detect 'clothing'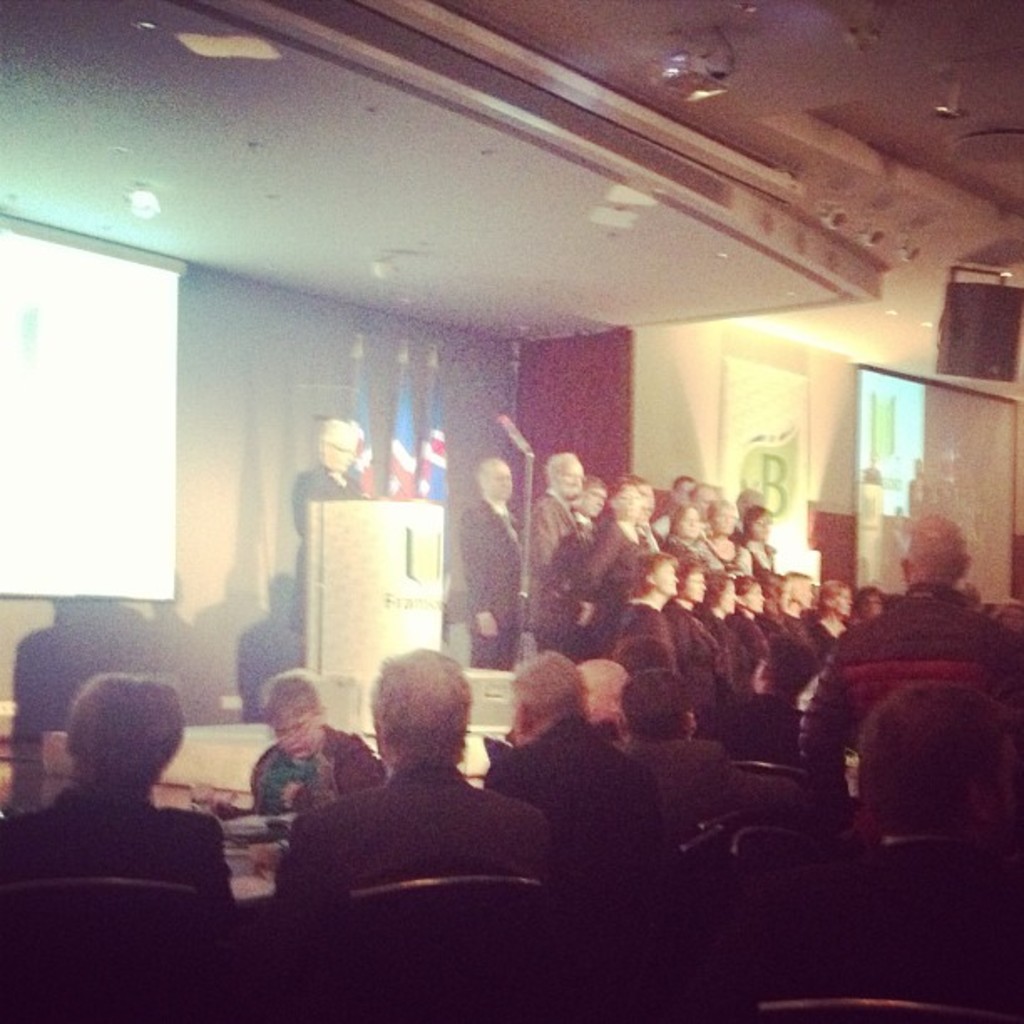
Rect(455, 492, 517, 656)
